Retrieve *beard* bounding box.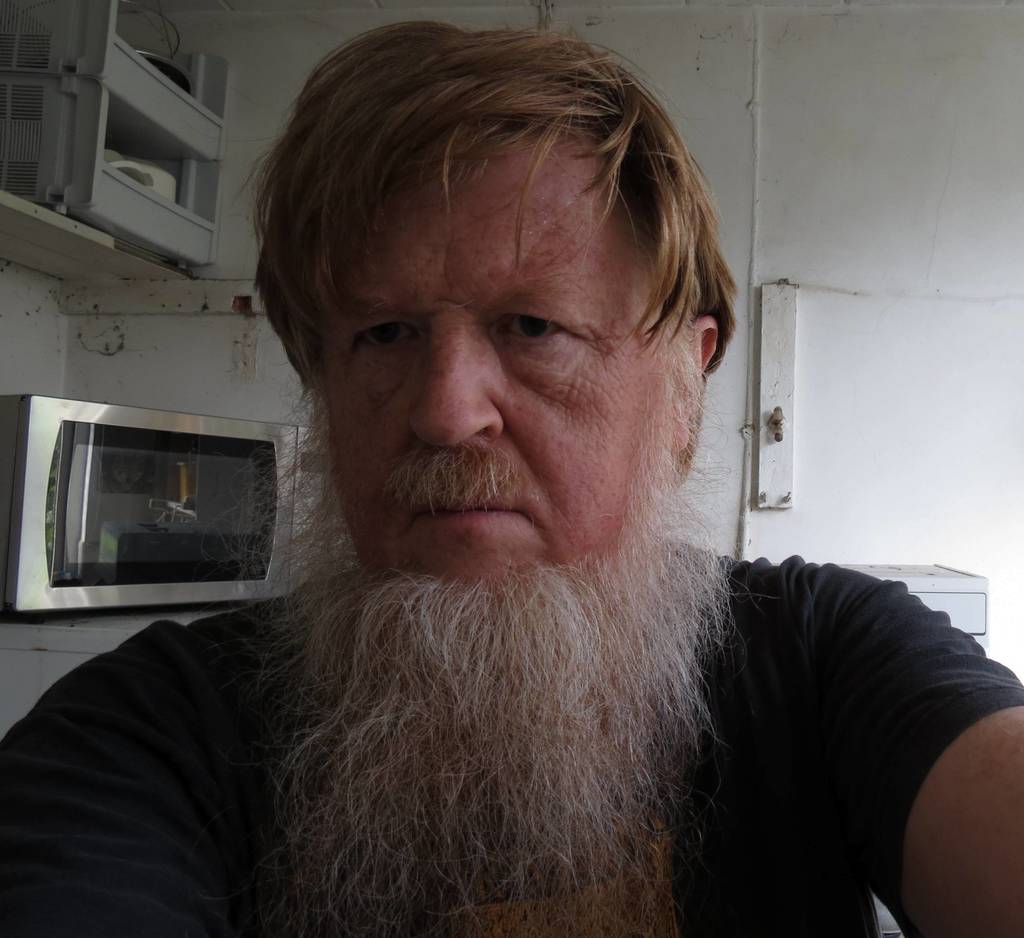
Bounding box: box=[312, 422, 716, 923].
